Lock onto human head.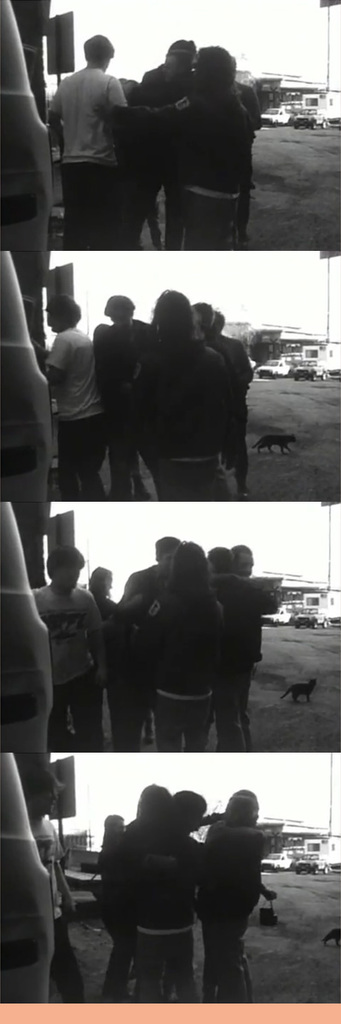
Locked: (x1=234, y1=544, x2=254, y2=575).
